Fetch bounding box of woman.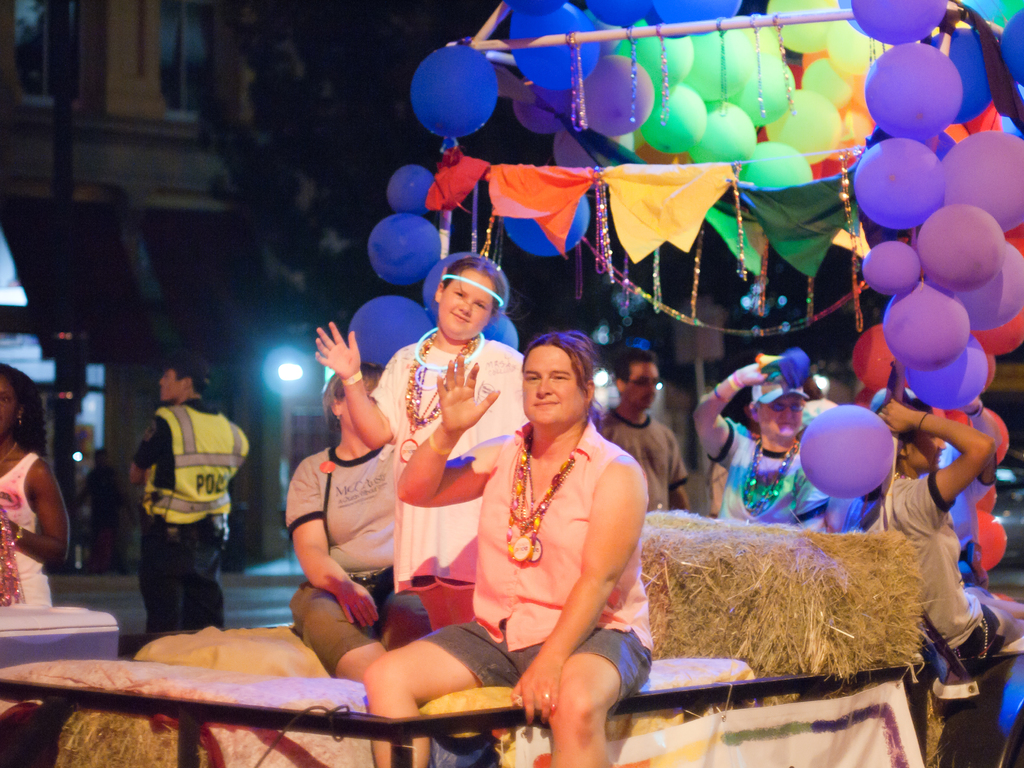
Bbox: detection(0, 366, 67, 611).
